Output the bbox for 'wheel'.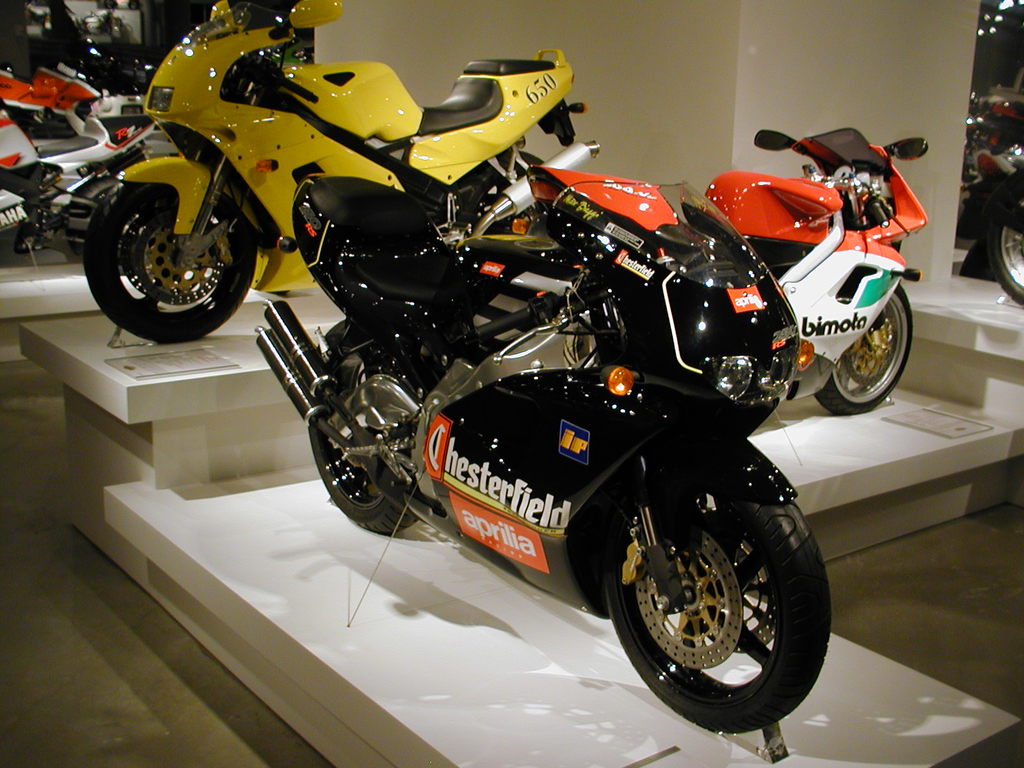
left=309, top=319, right=419, bottom=531.
